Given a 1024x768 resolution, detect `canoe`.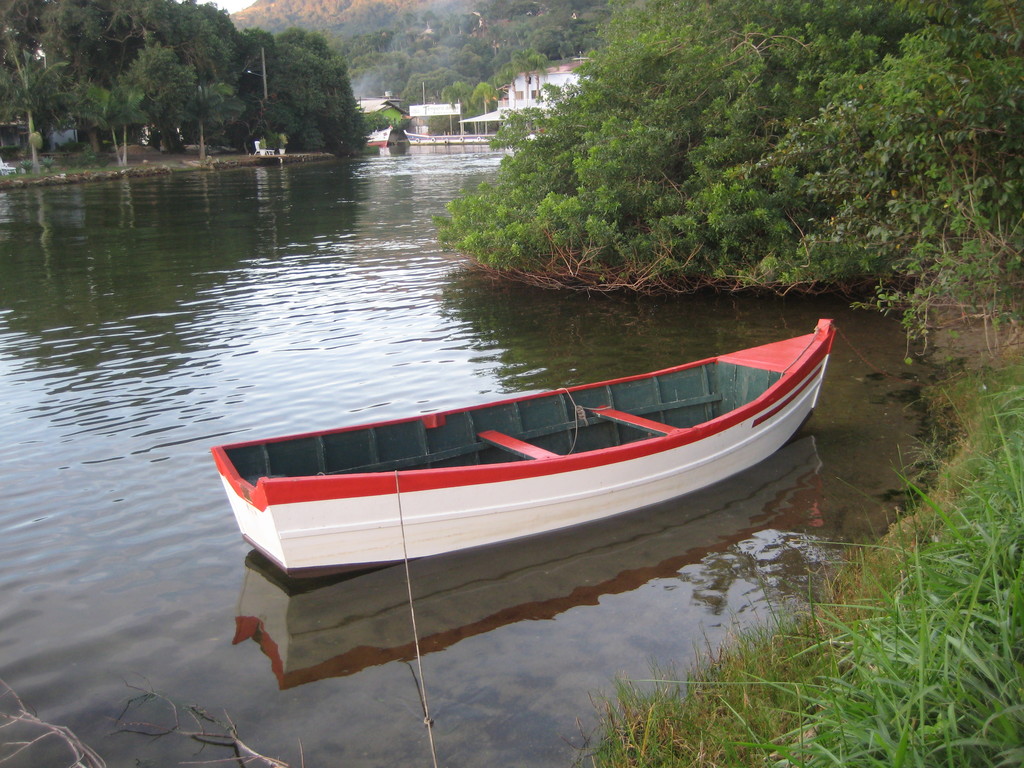
region(273, 329, 840, 517).
